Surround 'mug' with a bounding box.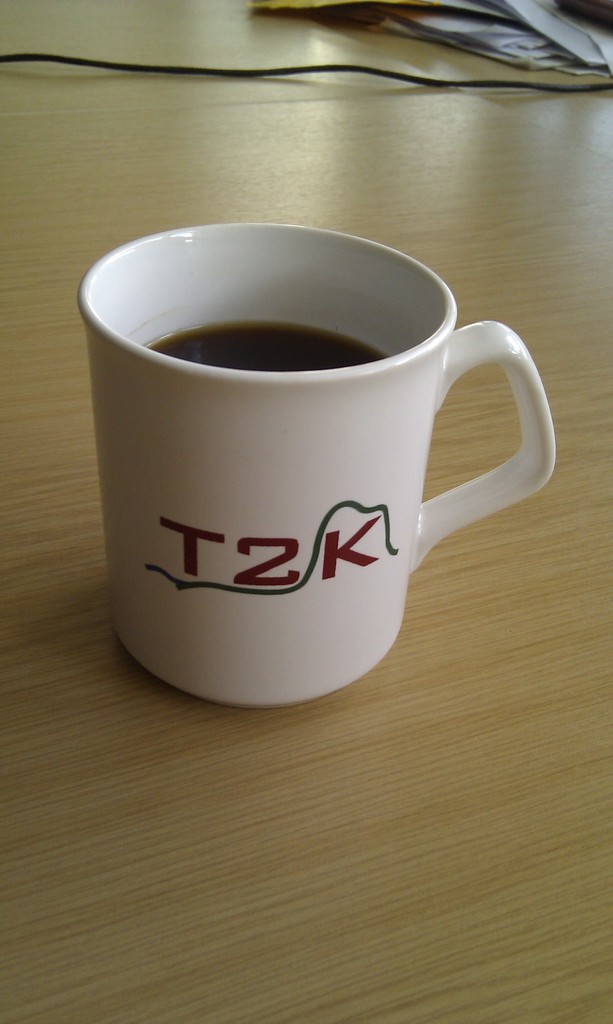
[left=75, top=225, right=559, bottom=712].
